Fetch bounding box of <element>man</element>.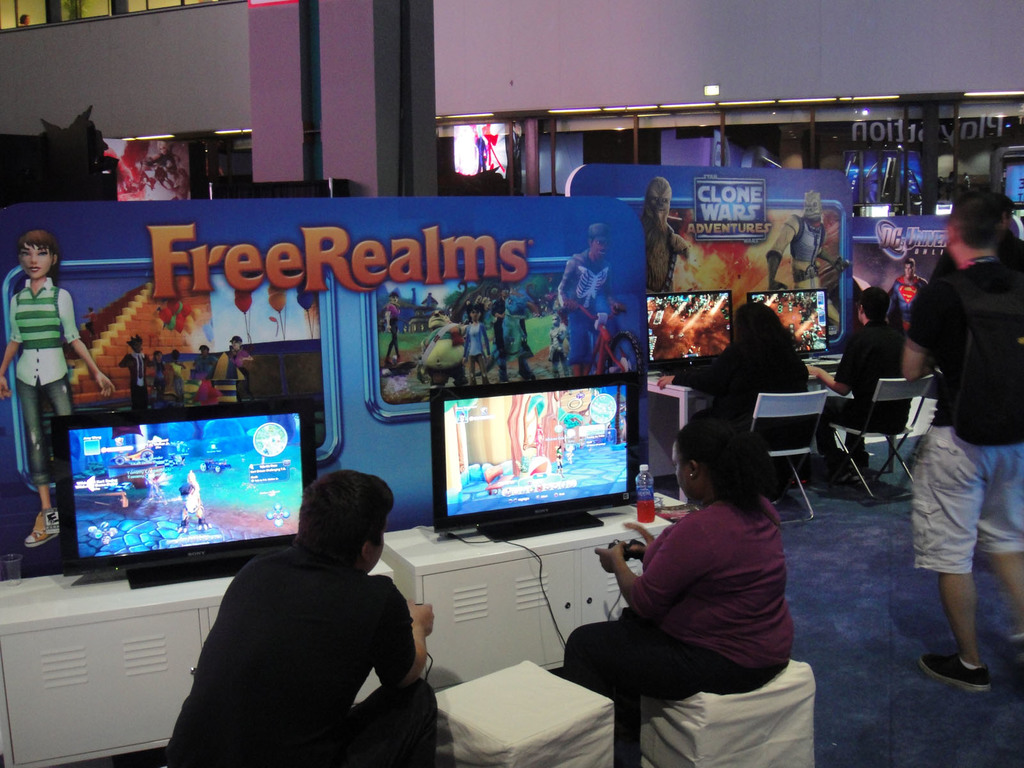
Bbox: {"left": 938, "top": 193, "right": 1023, "bottom": 268}.
